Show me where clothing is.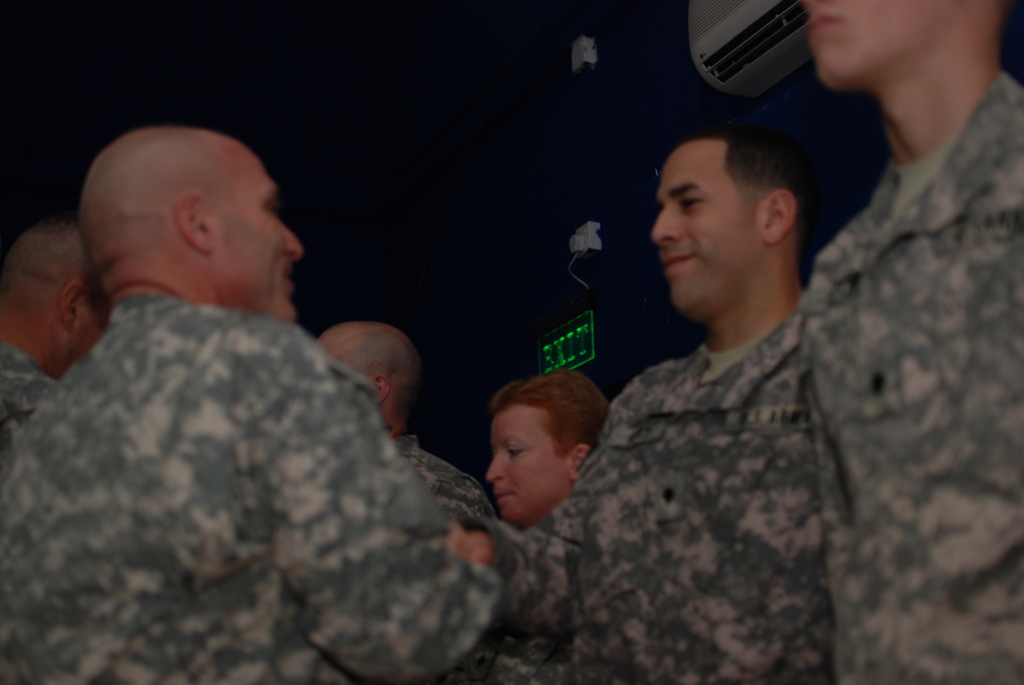
clothing is at (455, 296, 850, 684).
